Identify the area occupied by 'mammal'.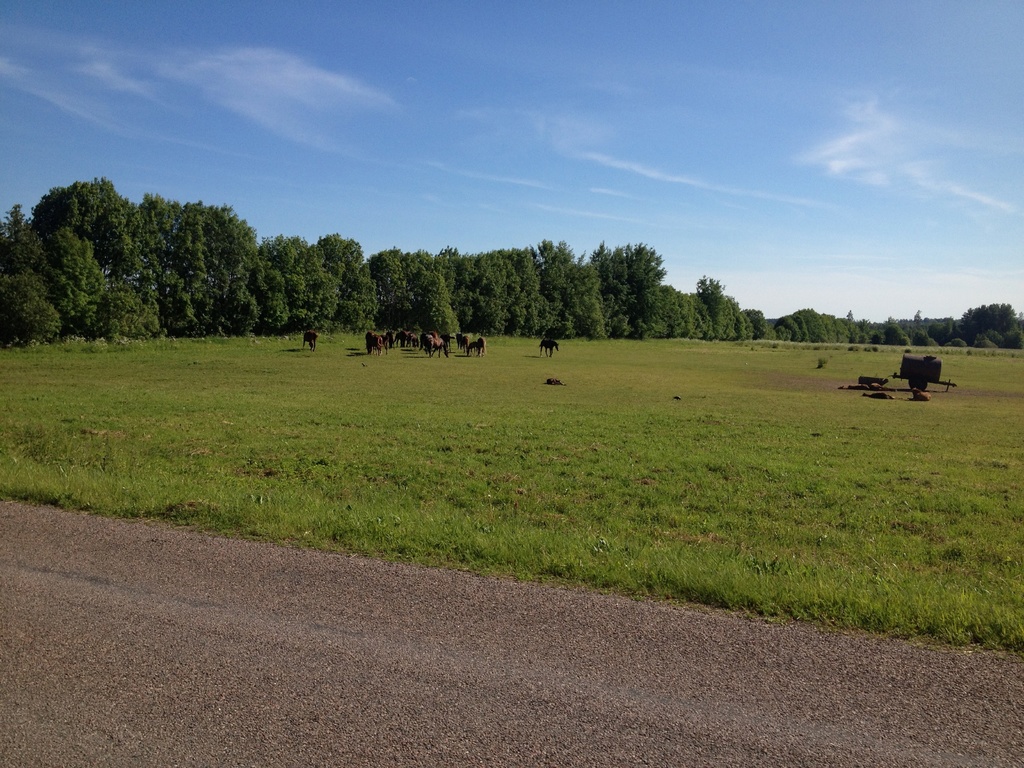
Area: <bbox>534, 338, 557, 353</bbox>.
